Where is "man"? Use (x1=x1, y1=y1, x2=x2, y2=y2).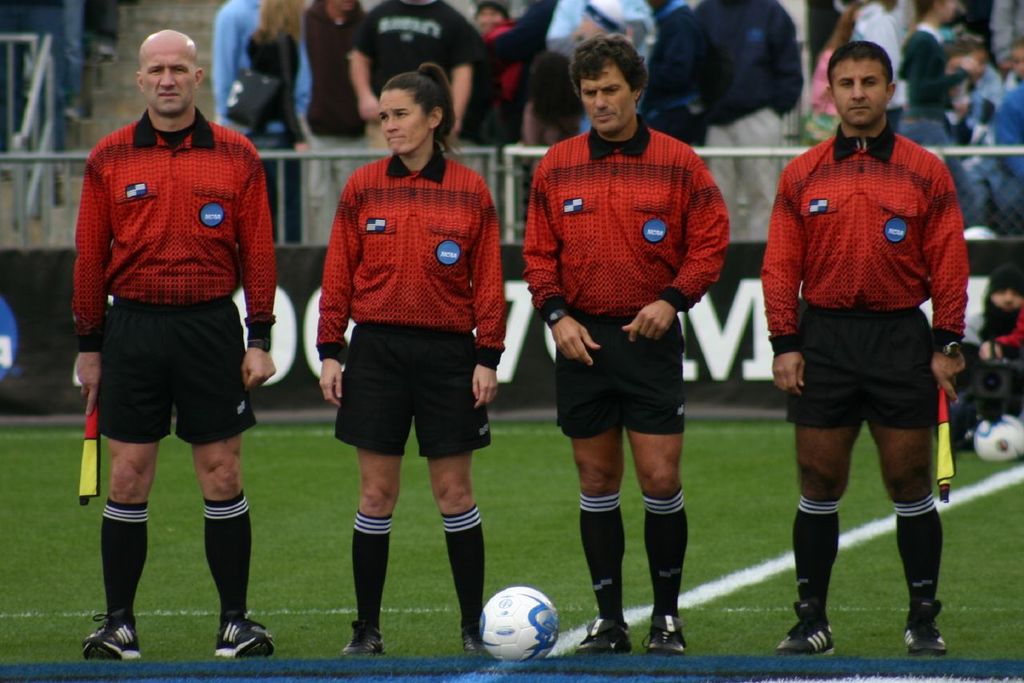
(x1=346, y1=0, x2=486, y2=160).
